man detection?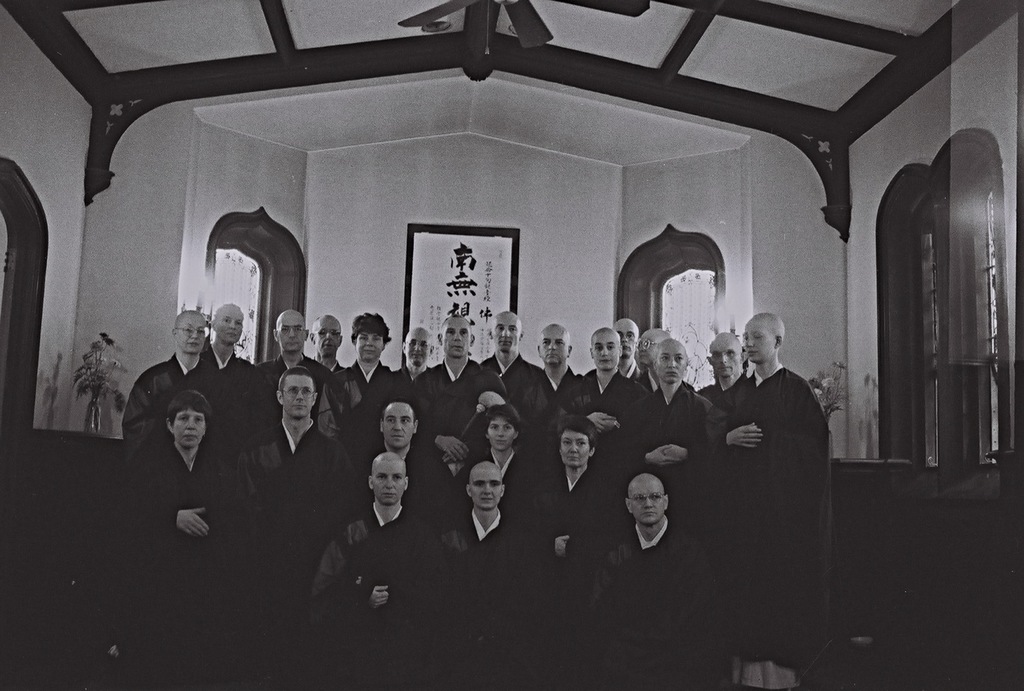
x1=579, y1=474, x2=726, y2=690
